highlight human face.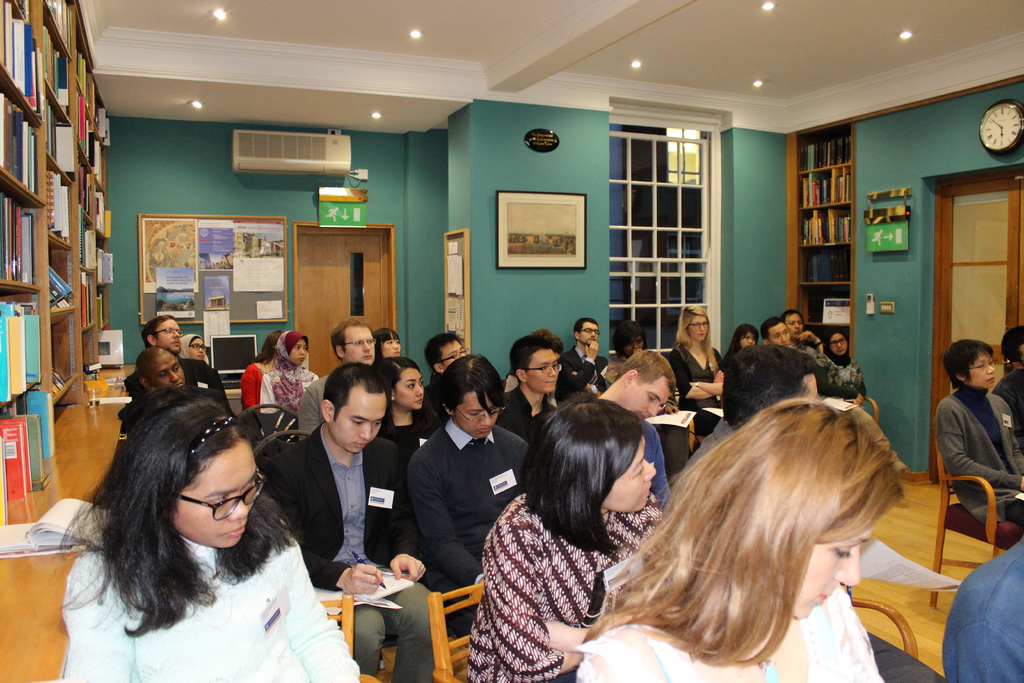
Highlighted region: [x1=582, y1=319, x2=598, y2=348].
